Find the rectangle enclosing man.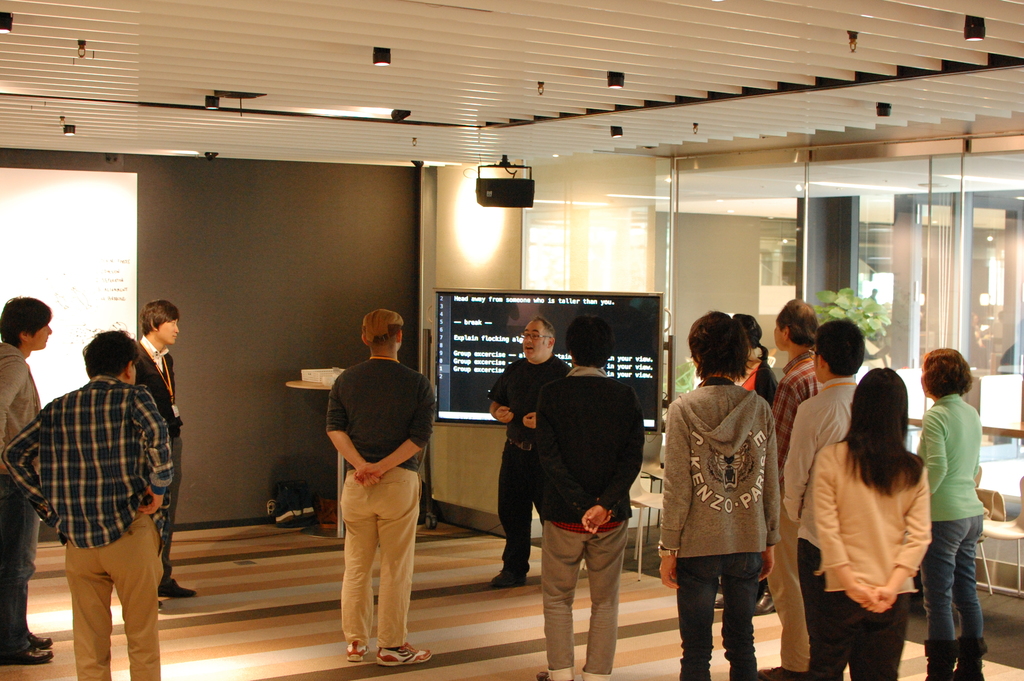
box(779, 318, 867, 680).
